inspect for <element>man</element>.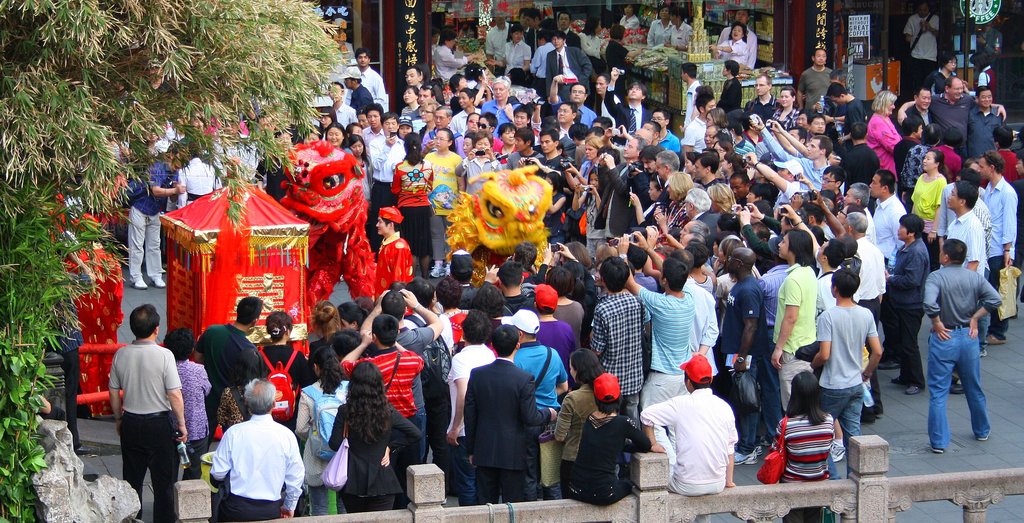
Inspection: box(454, 315, 567, 502).
